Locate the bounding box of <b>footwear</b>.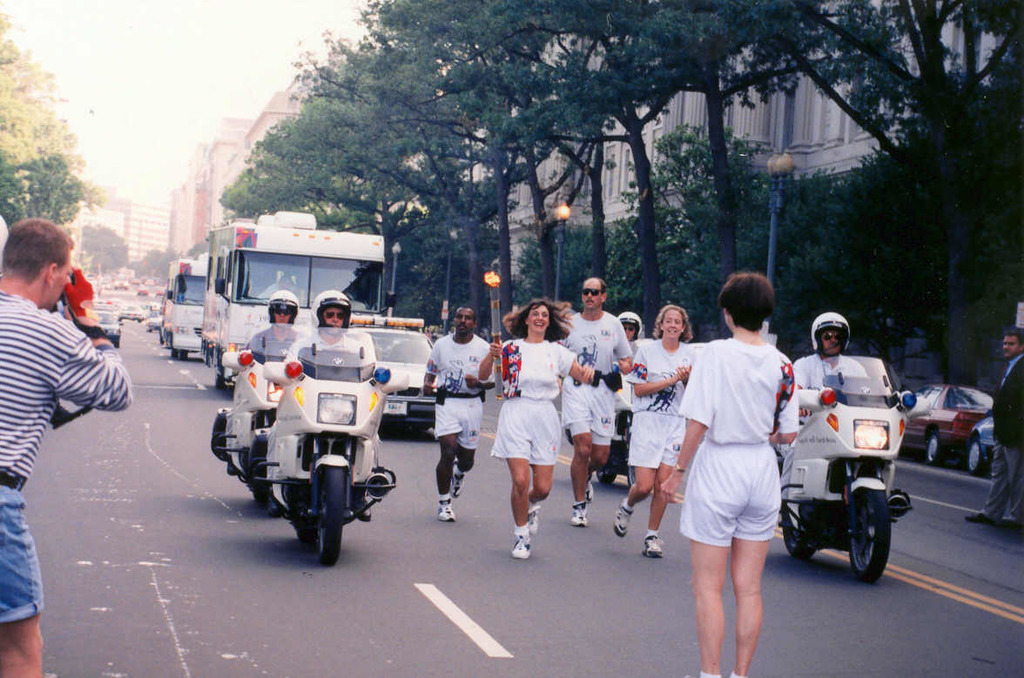
Bounding box: [x1=642, y1=534, x2=664, y2=560].
